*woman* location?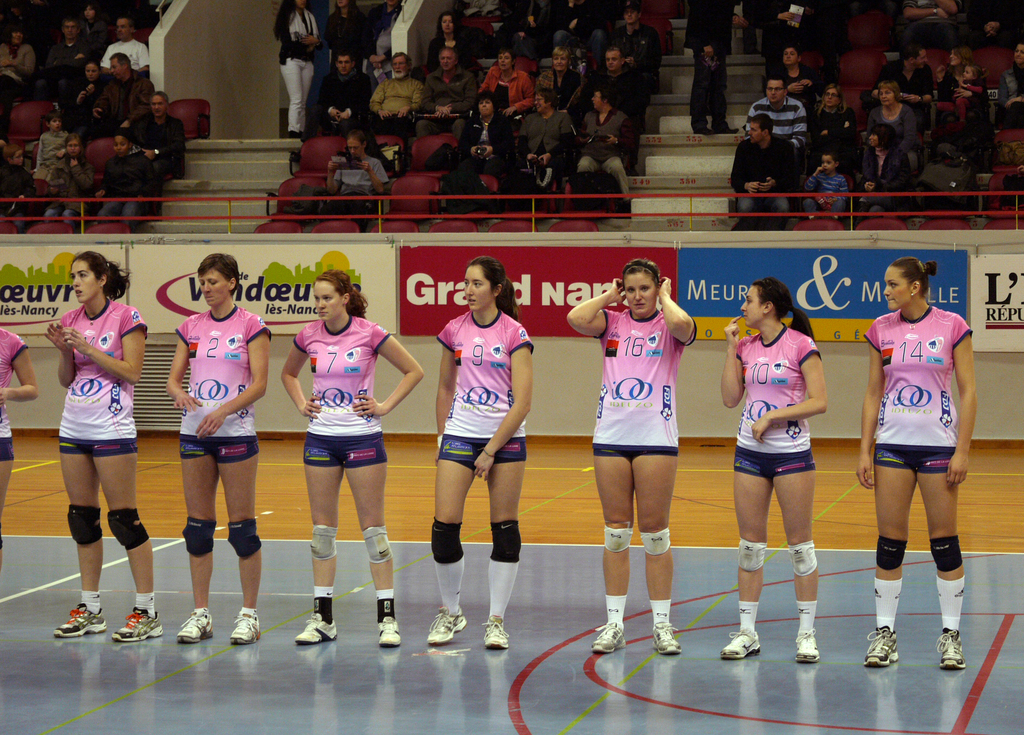
bbox=(996, 43, 1023, 122)
